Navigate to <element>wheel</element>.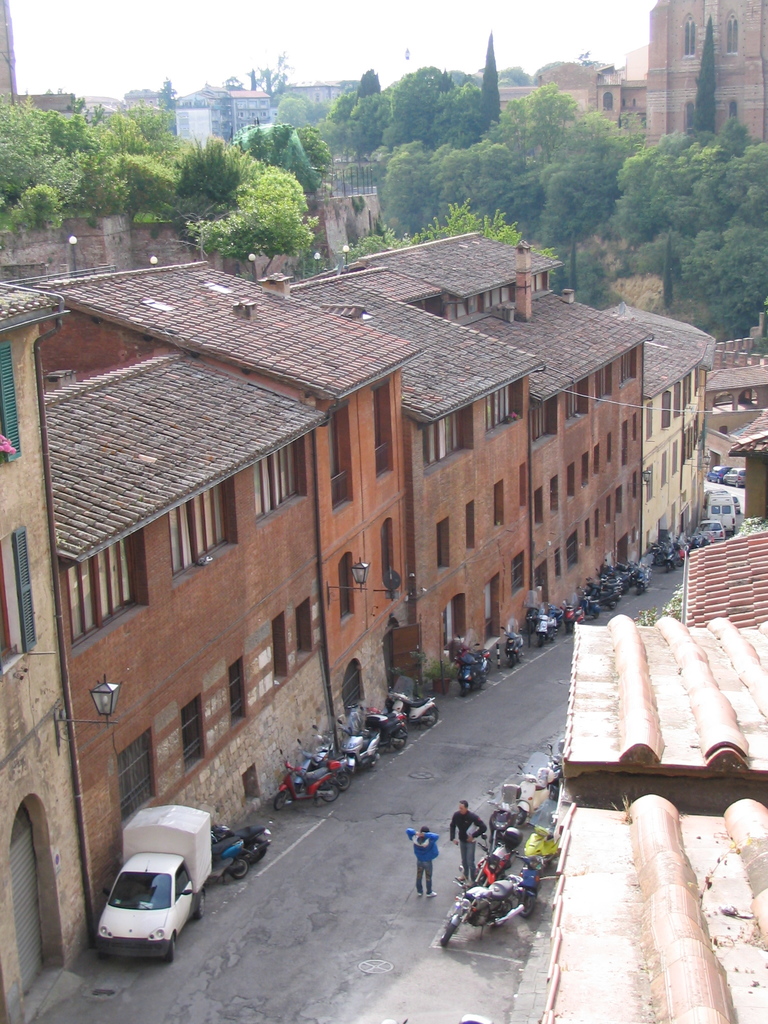
Navigation target: bbox=(392, 730, 406, 751).
